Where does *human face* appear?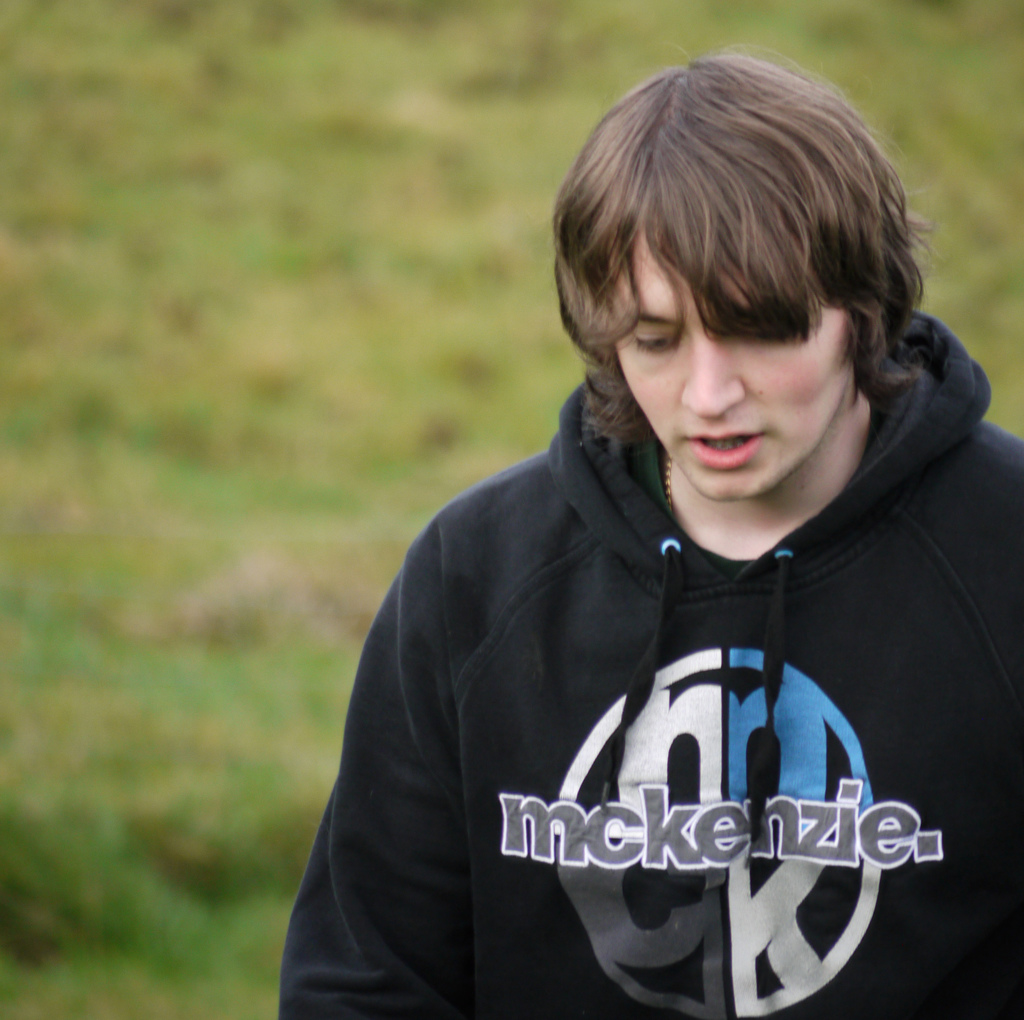
Appears at {"x1": 616, "y1": 228, "x2": 845, "y2": 499}.
